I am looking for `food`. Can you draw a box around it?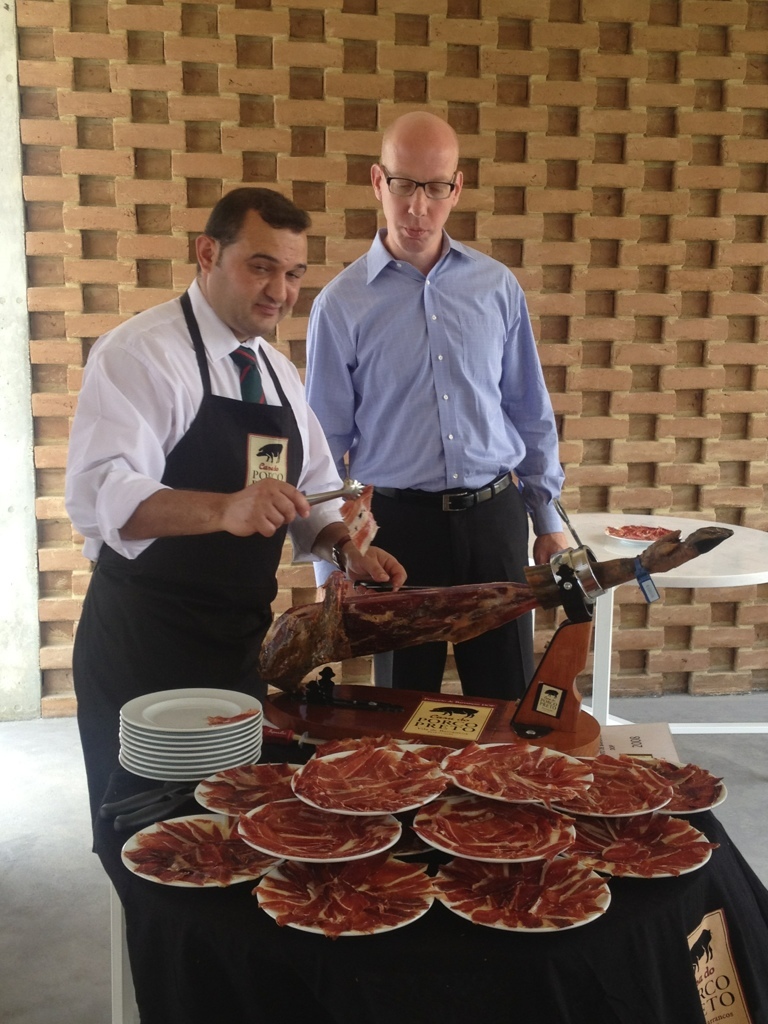
Sure, the bounding box is 202/704/261/729.
